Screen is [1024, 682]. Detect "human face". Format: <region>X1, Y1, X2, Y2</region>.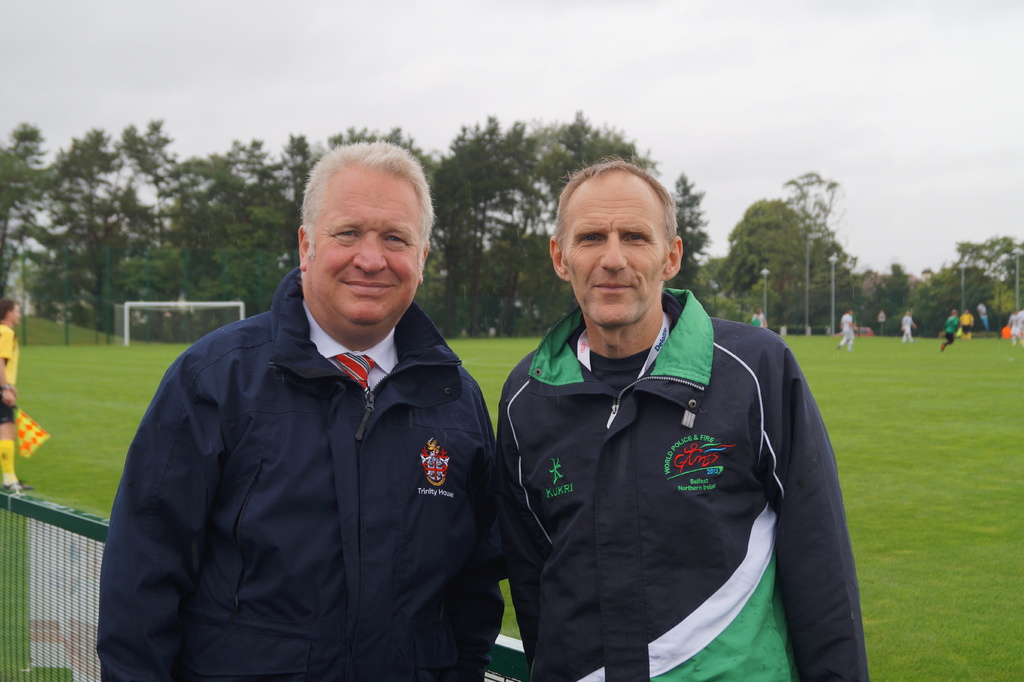
<region>564, 172, 668, 328</region>.
